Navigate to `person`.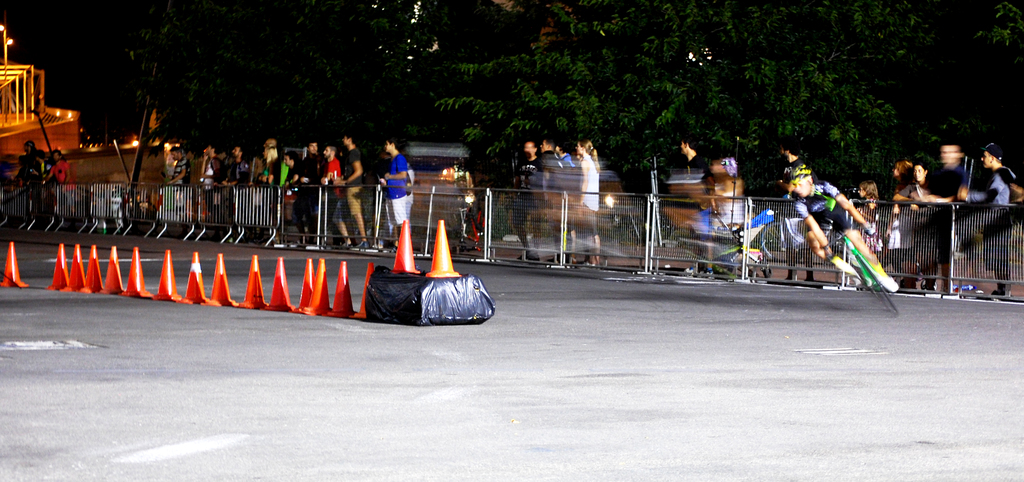
Navigation target: 319:145:349:248.
